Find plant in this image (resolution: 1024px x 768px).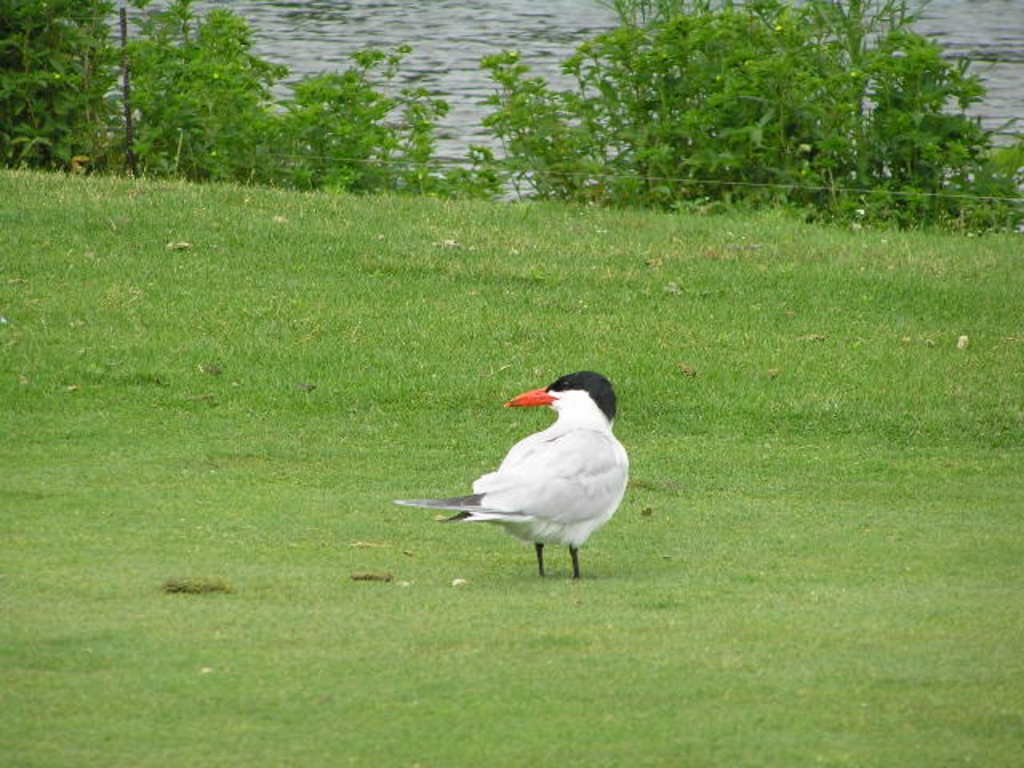
[0, 2, 133, 195].
